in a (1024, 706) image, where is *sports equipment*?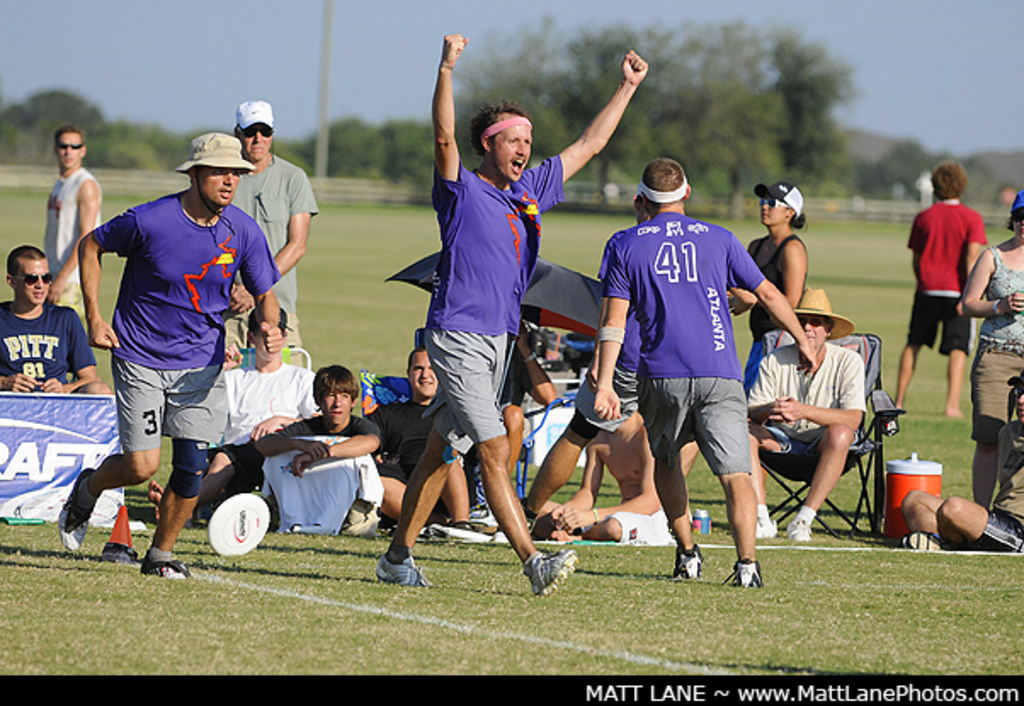
l=376, t=553, r=434, b=587.
